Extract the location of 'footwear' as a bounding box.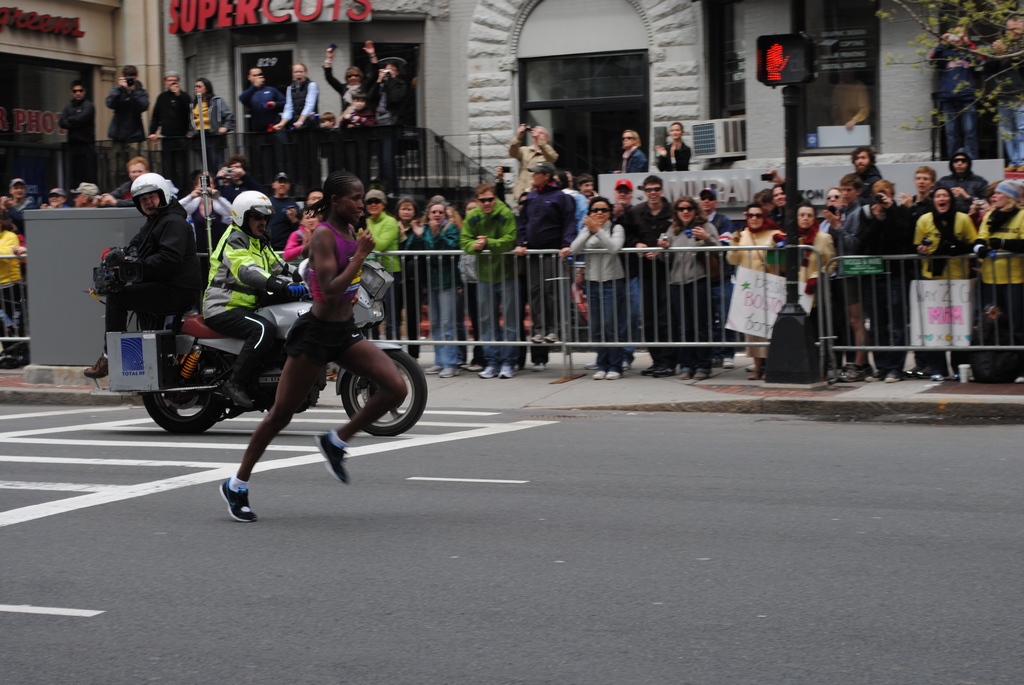
bbox=(605, 372, 618, 382).
